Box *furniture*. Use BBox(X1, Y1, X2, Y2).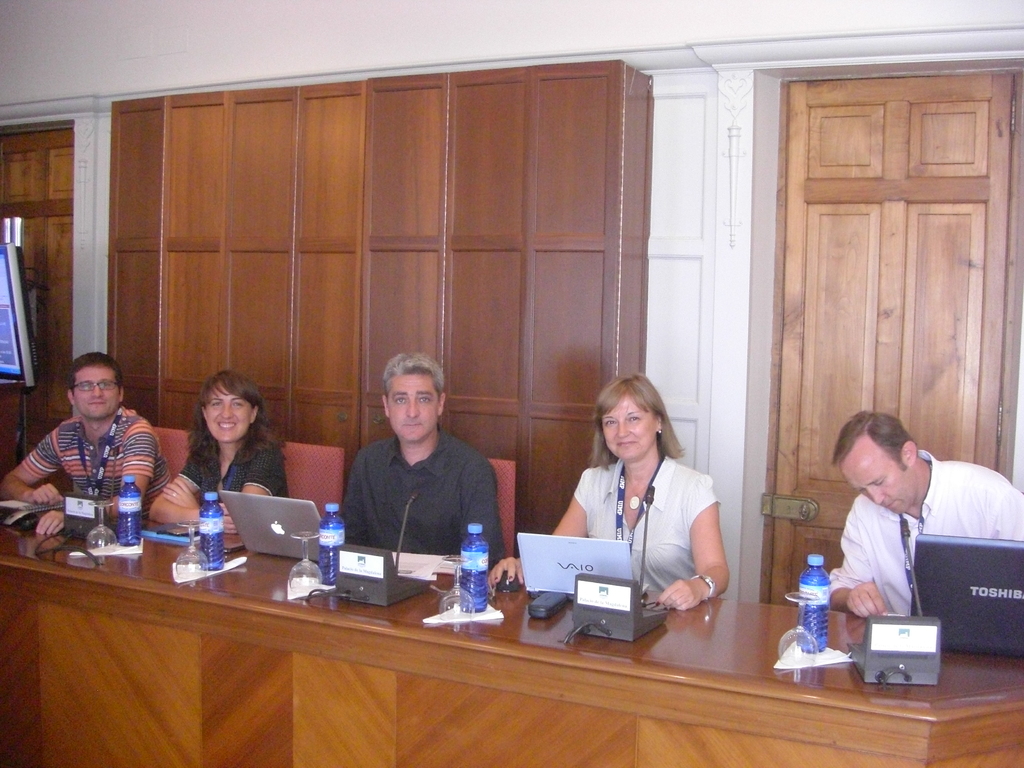
BBox(488, 459, 516, 558).
